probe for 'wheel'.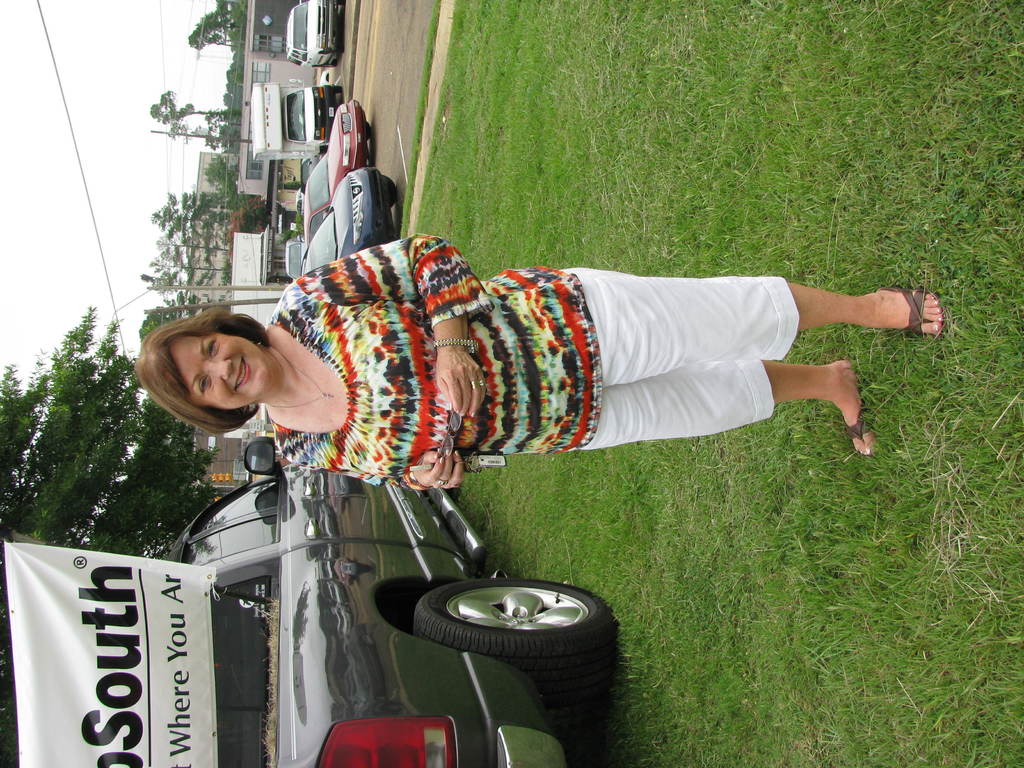
Probe result: x1=317 y1=61 x2=335 y2=70.
